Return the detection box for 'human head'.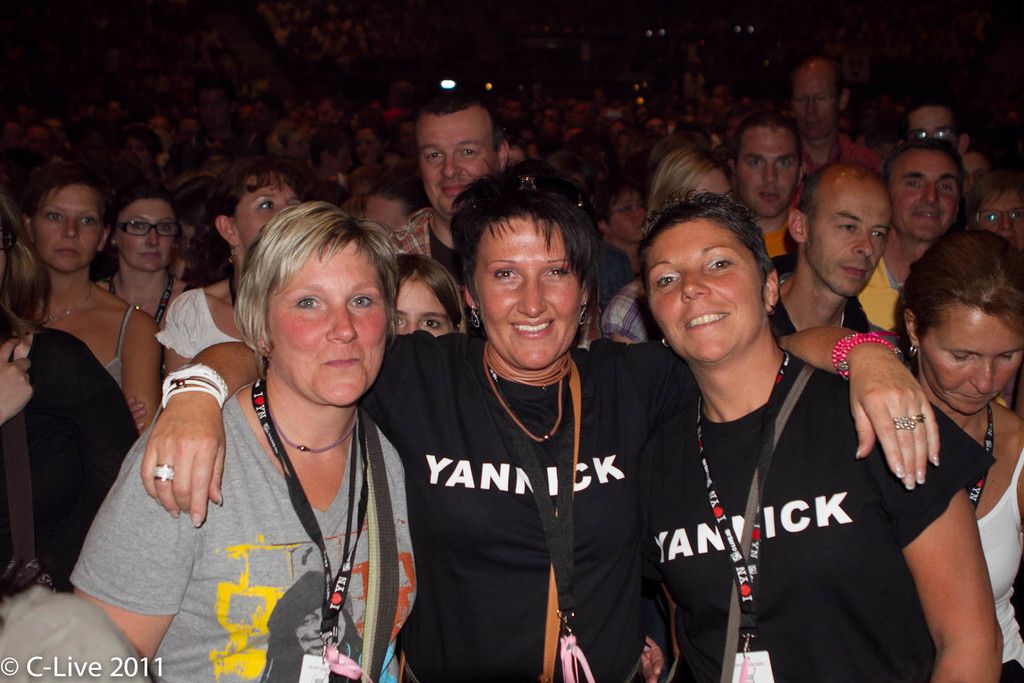
box(648, 149, 741, 224).
